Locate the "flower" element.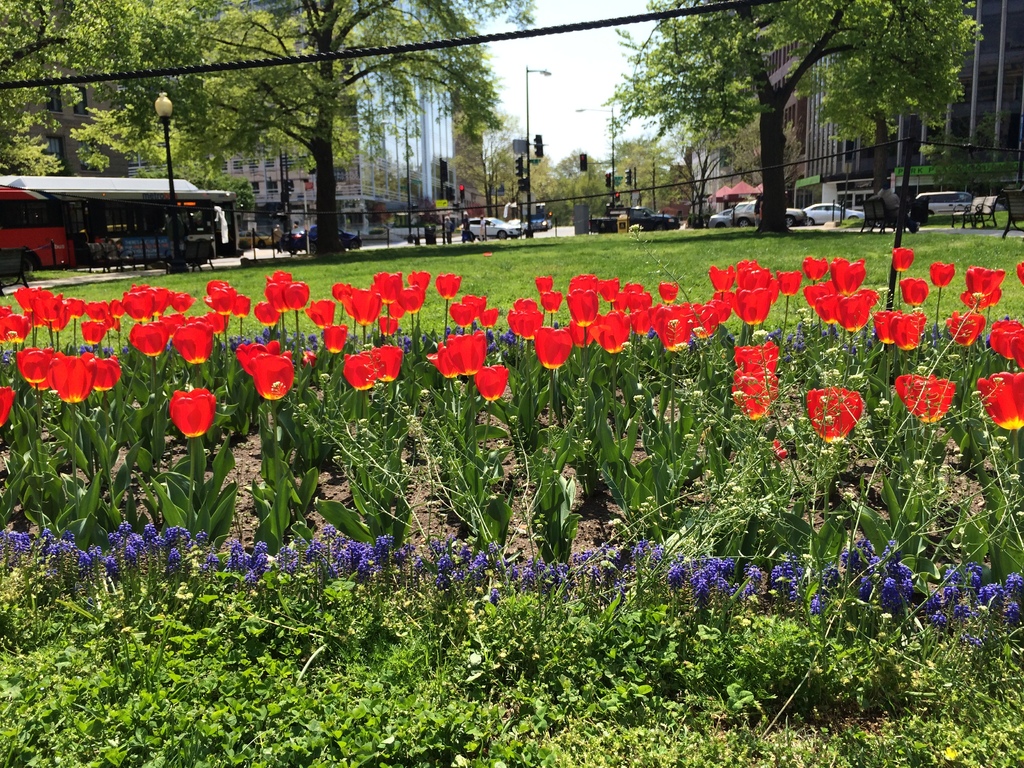
Element bbox: bbox(977, 376, 1023, 428).
